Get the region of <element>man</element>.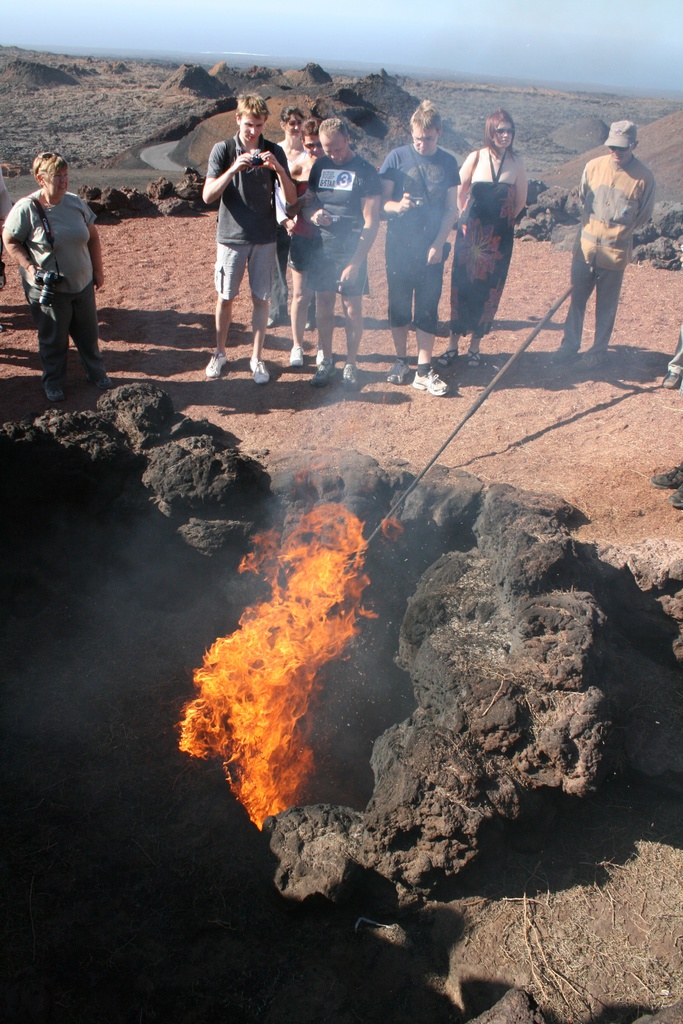
(left=382, top=95, right=464, bottom=395).
